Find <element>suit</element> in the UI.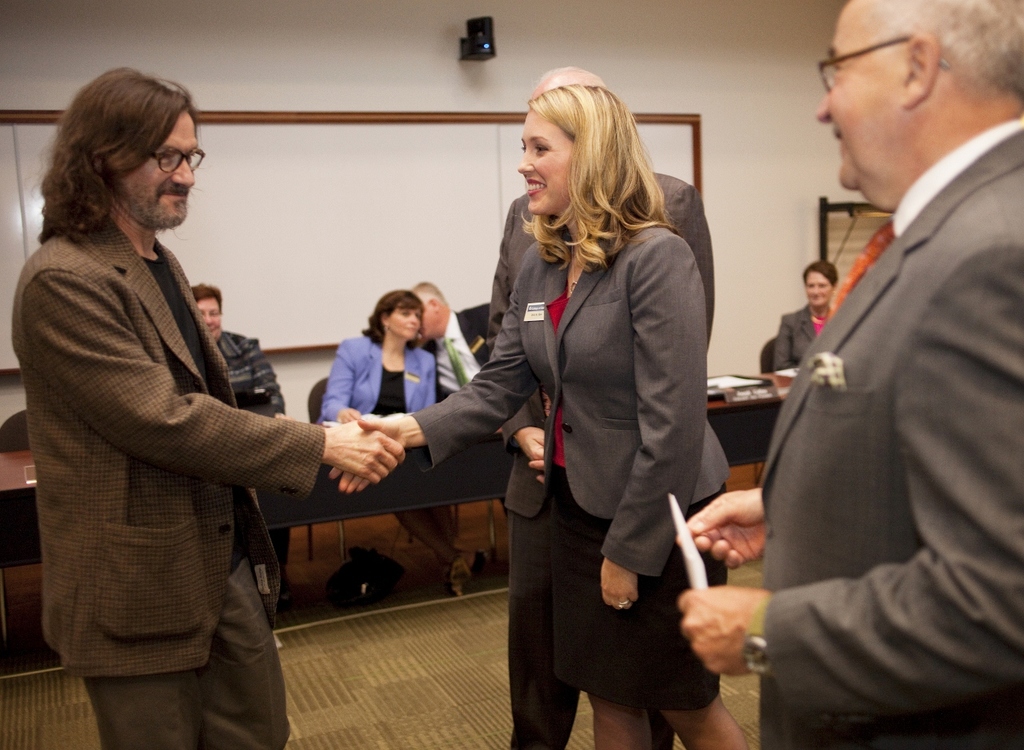
UI element at {"left": 746, "top": 40, "right": 1018, "bottom": 749}.
